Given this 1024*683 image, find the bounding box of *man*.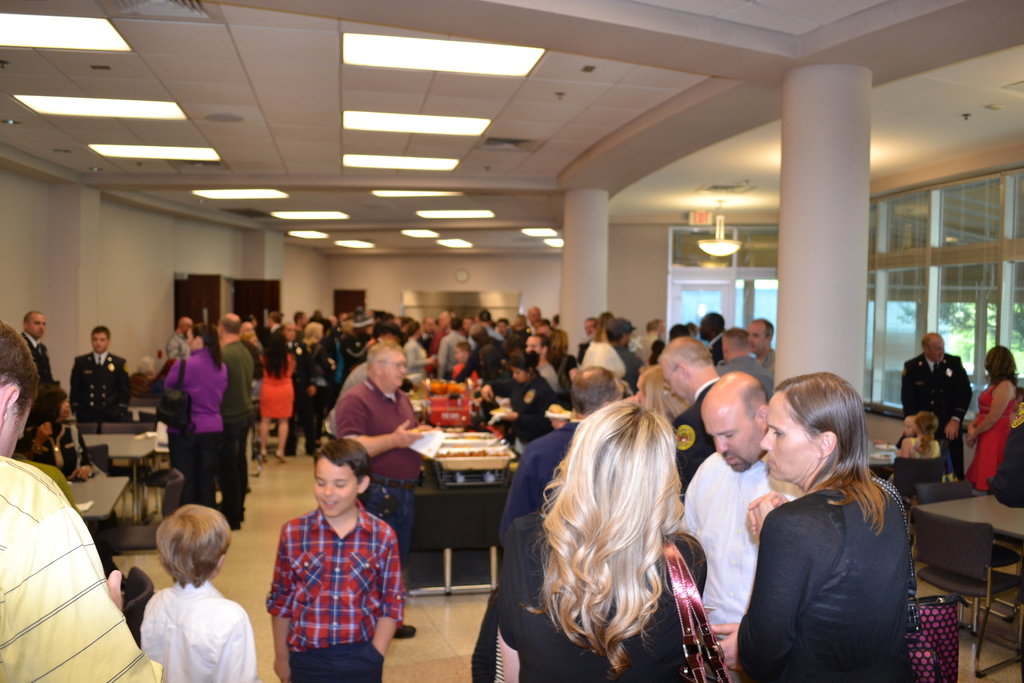
(524,331,563,390).
